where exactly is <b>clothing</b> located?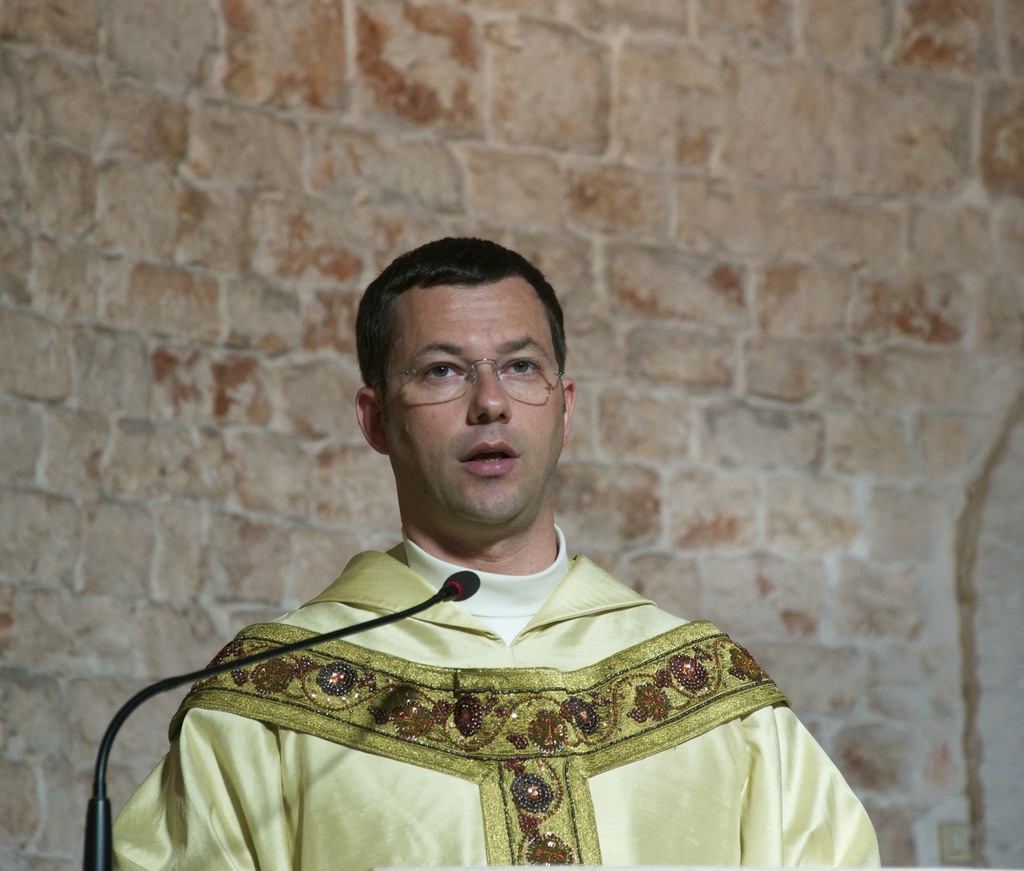
Its bounding box is [left=75, top=511, right=886, bottom=866].
